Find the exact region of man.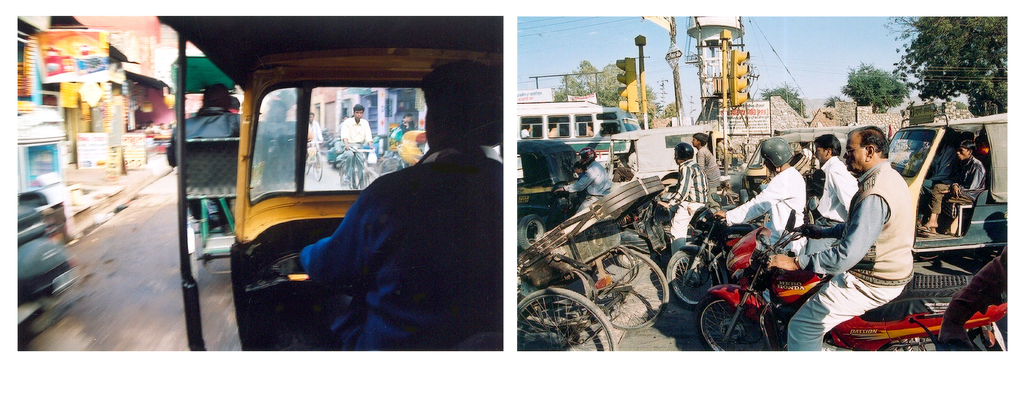
Exact region: [left=662, top=143, right=707, bottom=247].
